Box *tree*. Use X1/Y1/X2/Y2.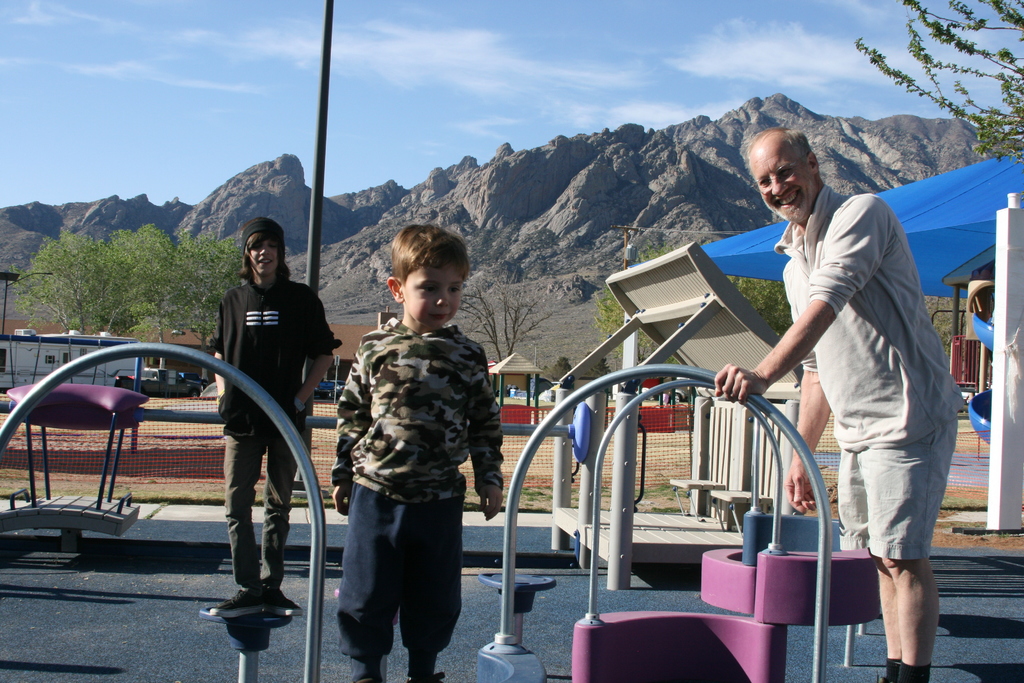
443/271/552/365.
